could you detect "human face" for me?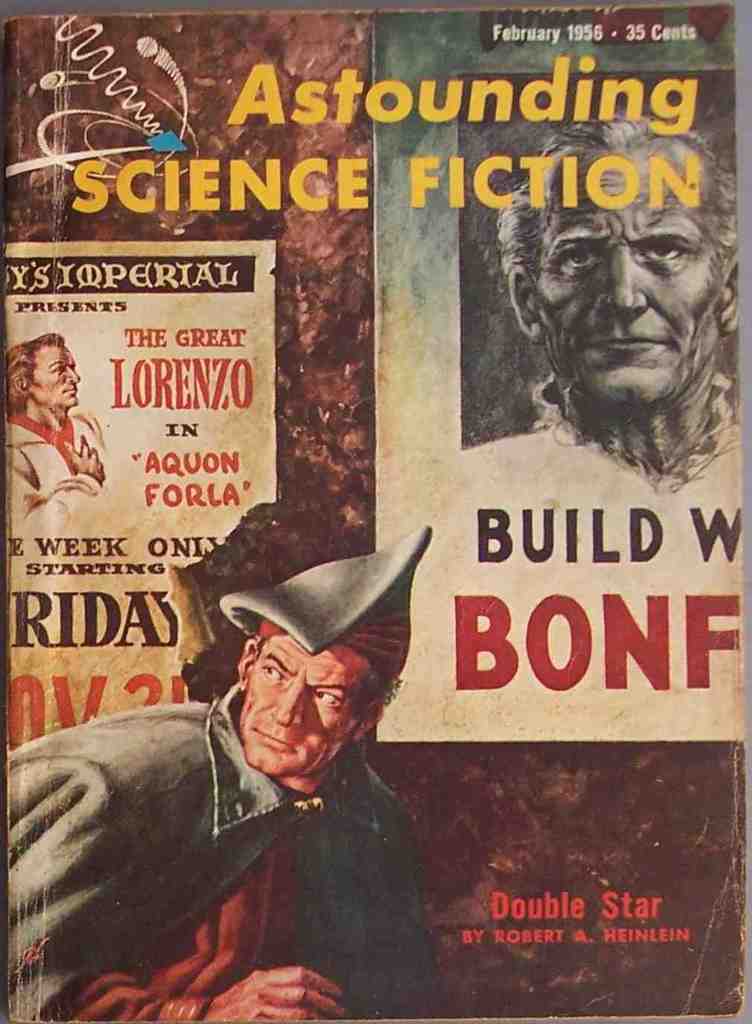
Detection result: [38, 341, 84, 413].
